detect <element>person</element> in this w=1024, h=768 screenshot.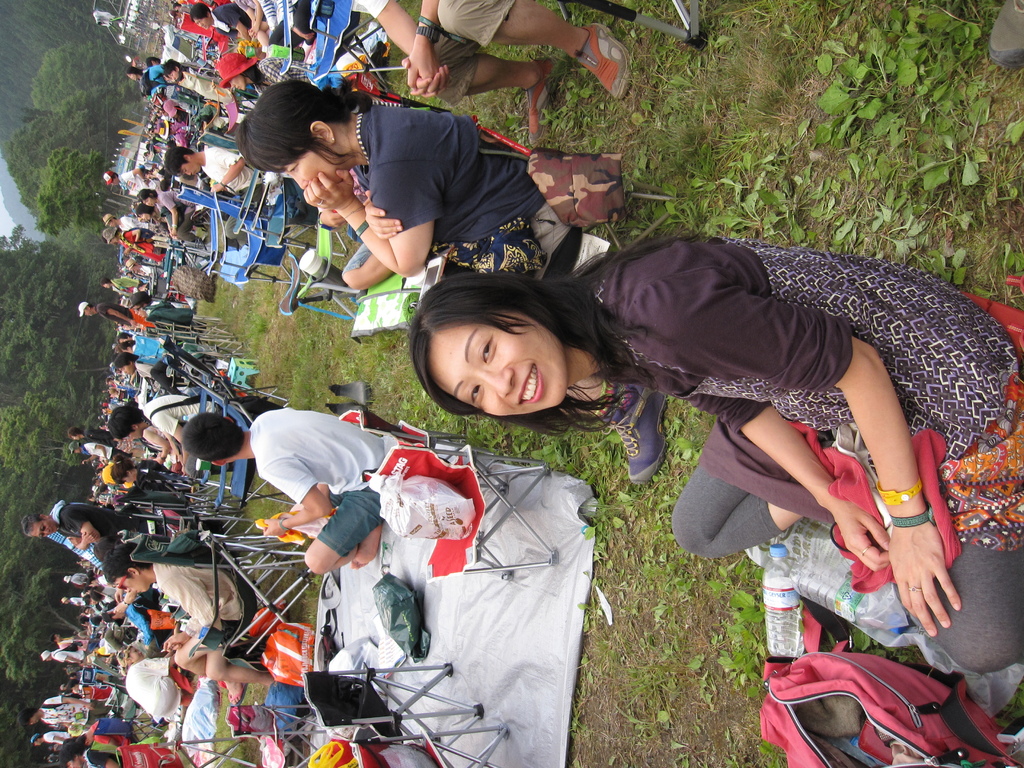
Detection: <box>108,230,164,279</box>.
